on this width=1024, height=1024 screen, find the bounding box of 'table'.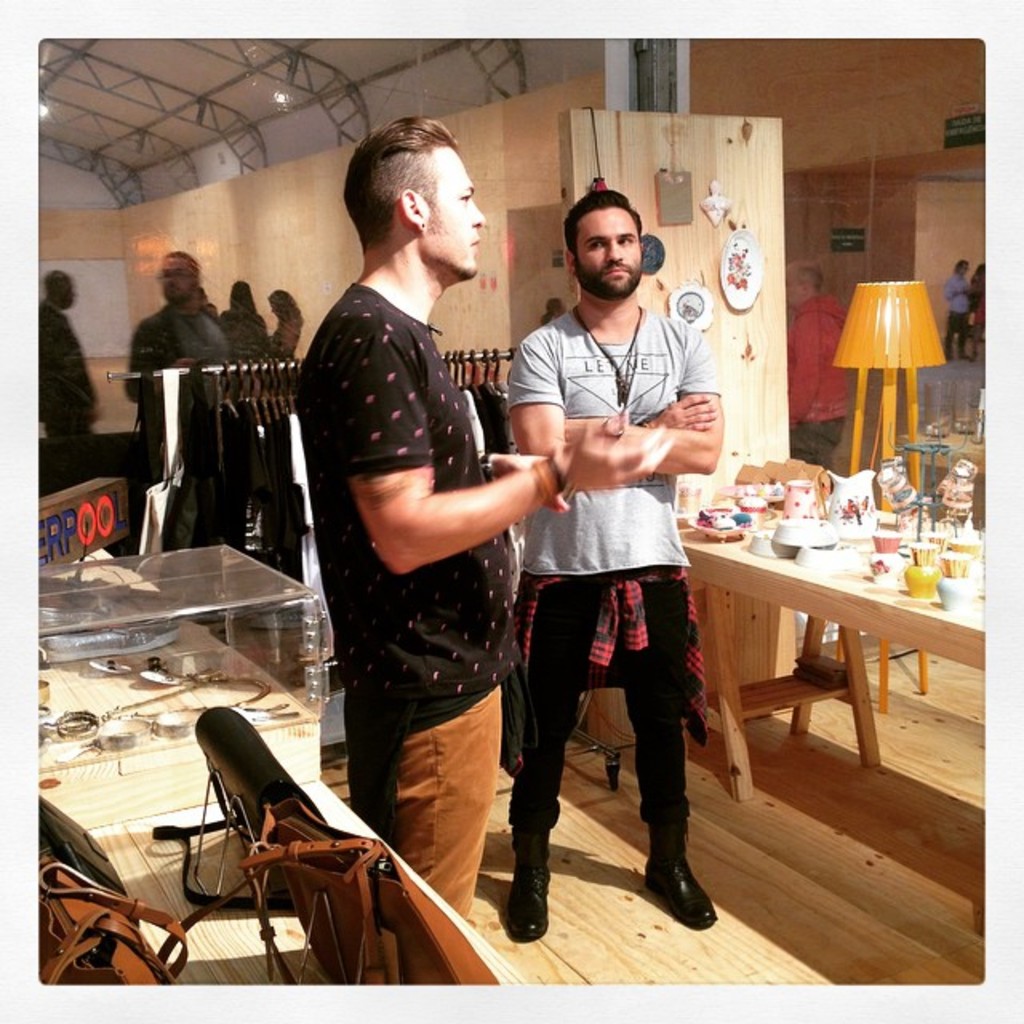
Bounding box: bbox(14, 549, 318, 826).
